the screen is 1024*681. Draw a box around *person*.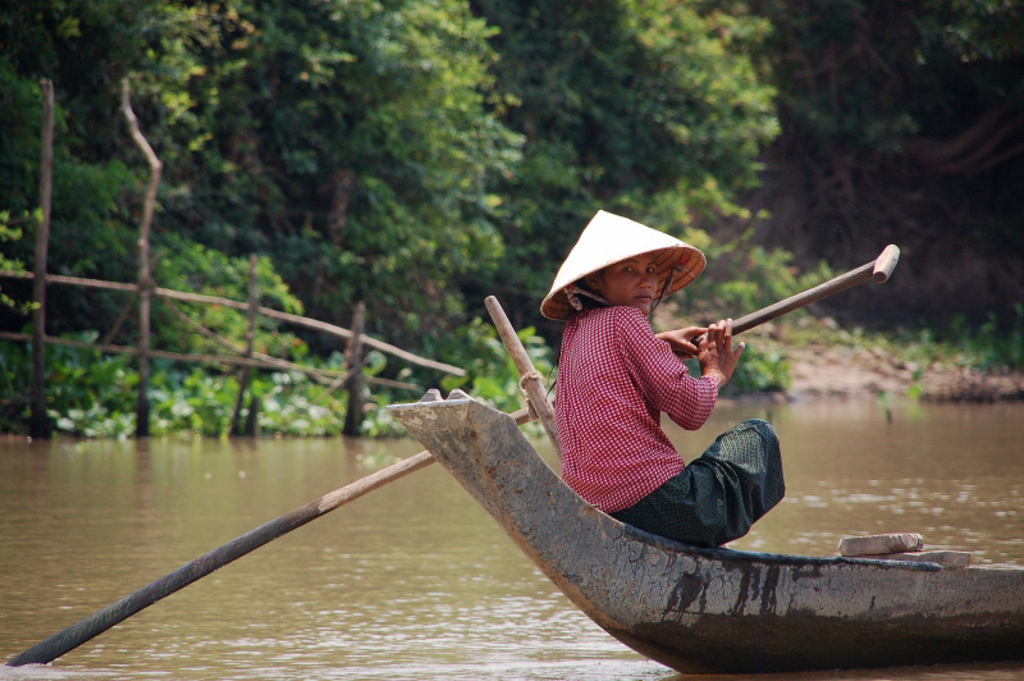
<box>545,253,786,556</box>.
